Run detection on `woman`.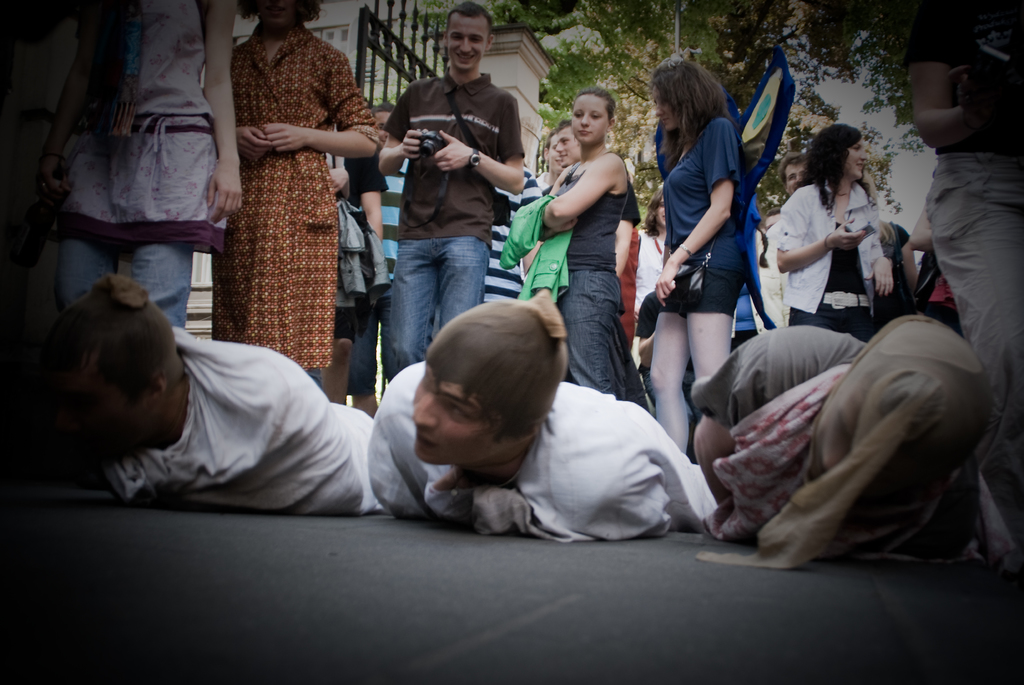
Result: (left=194, top=0, right=372, bottom=373).
